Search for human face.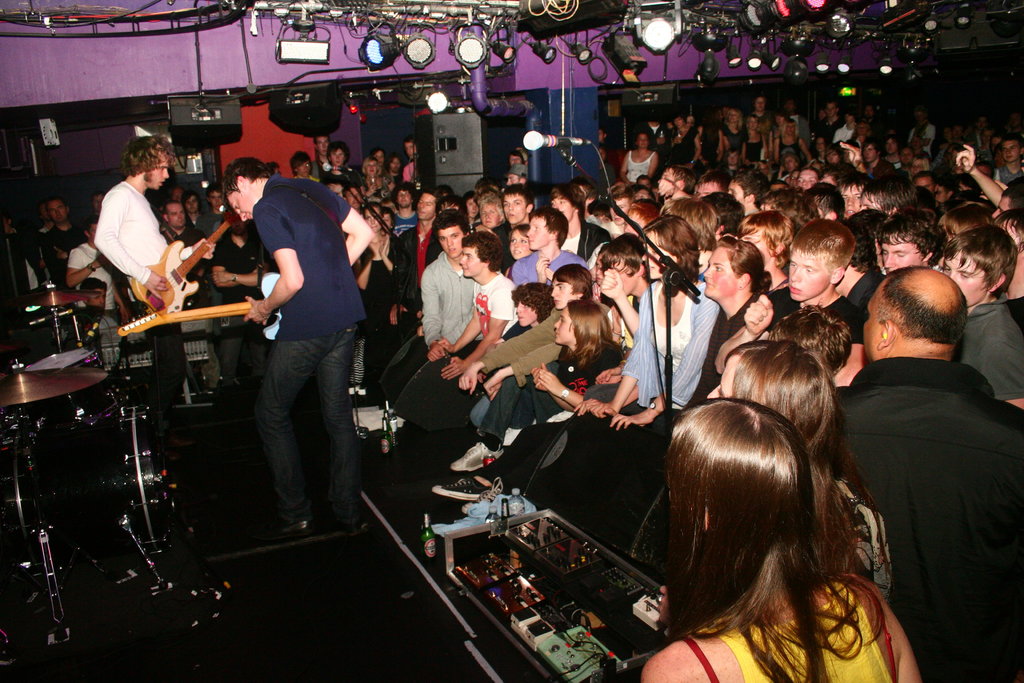
Found at detection(45, 94, 1023, 401).
